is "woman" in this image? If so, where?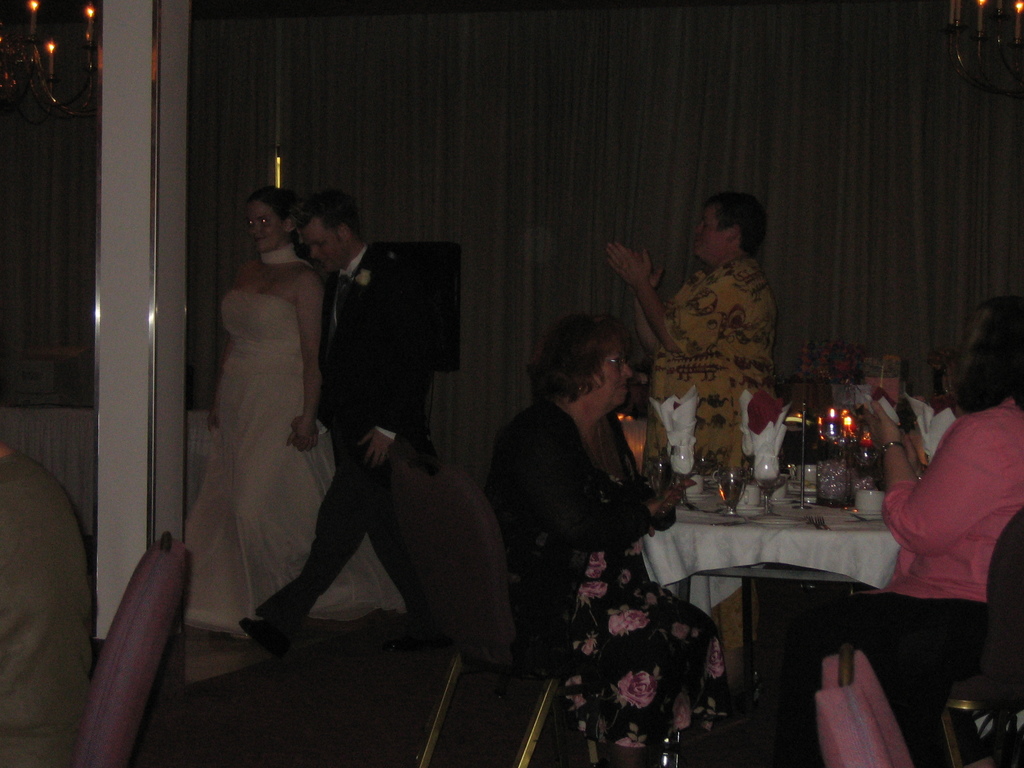
Yes, at crop(598, 189, 782, 514).
